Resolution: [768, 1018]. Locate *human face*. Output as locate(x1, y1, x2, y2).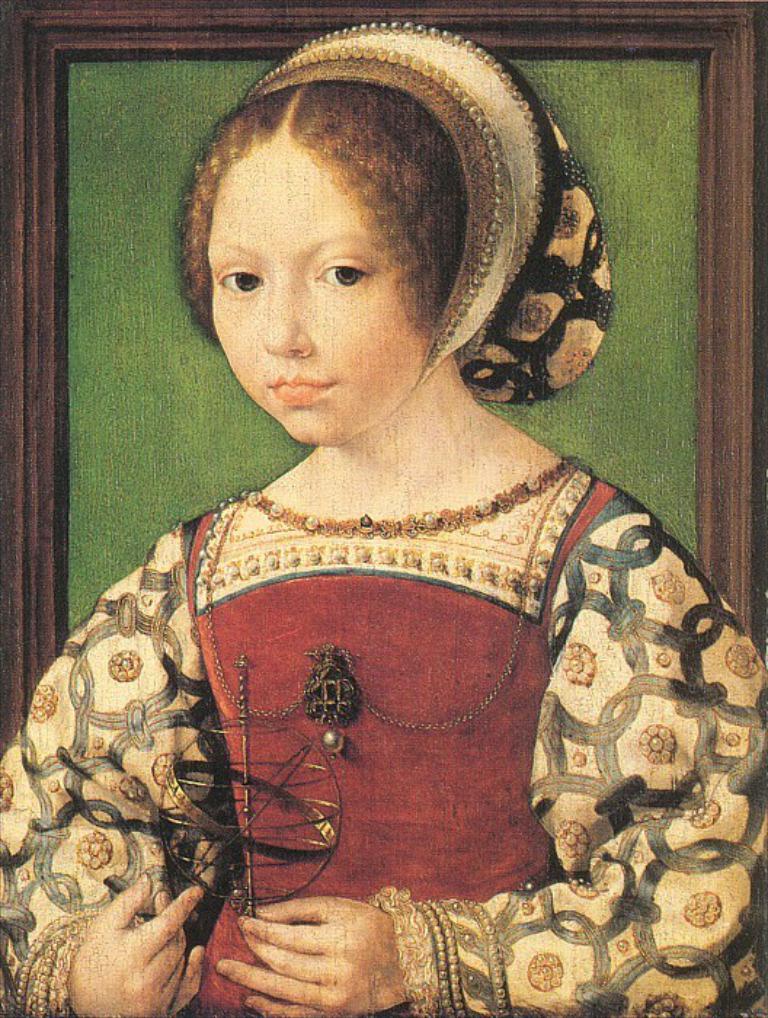
locate(207, 138, 426, 439).
